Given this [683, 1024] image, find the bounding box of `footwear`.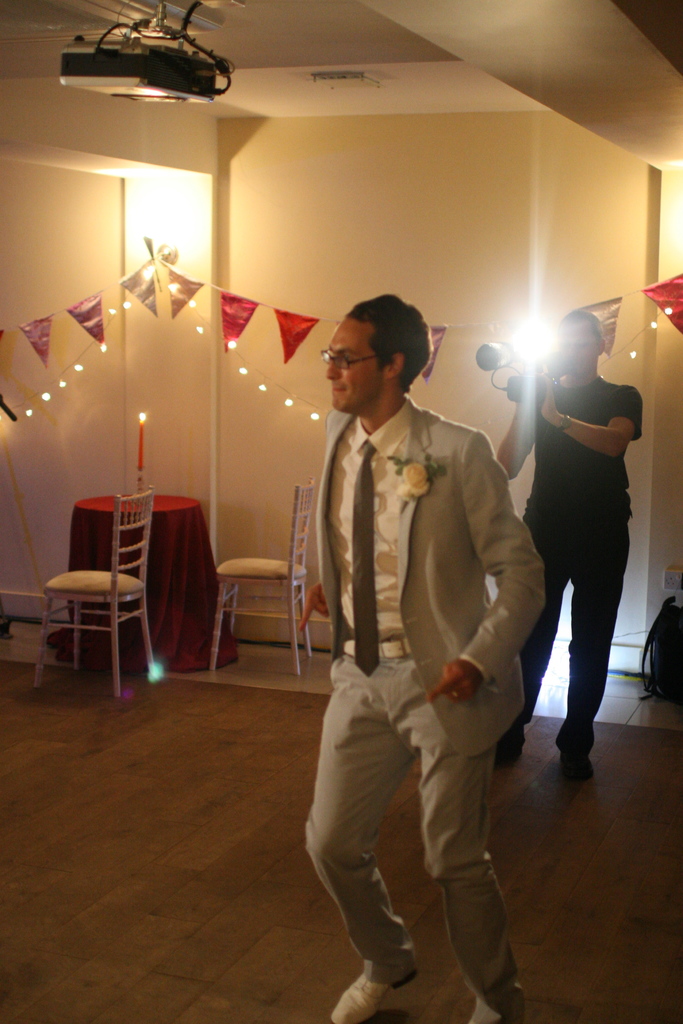
[left=485, top=728, right=529, bottom=764].
